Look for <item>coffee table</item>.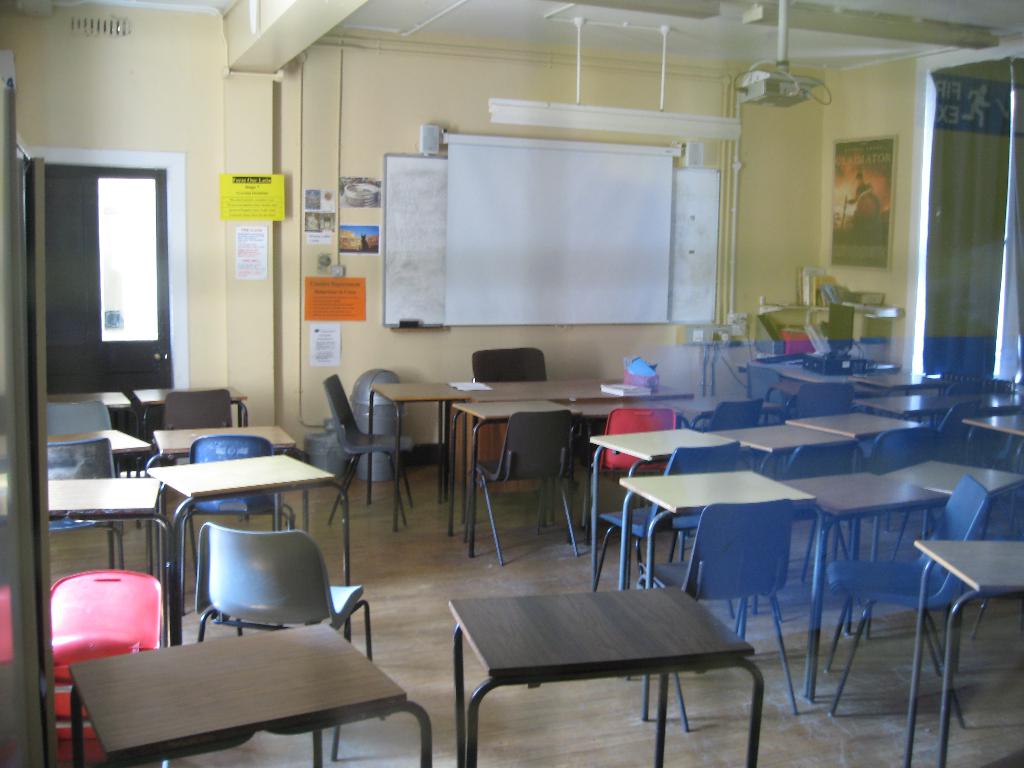
Found: [148, 447, 355, 587].
